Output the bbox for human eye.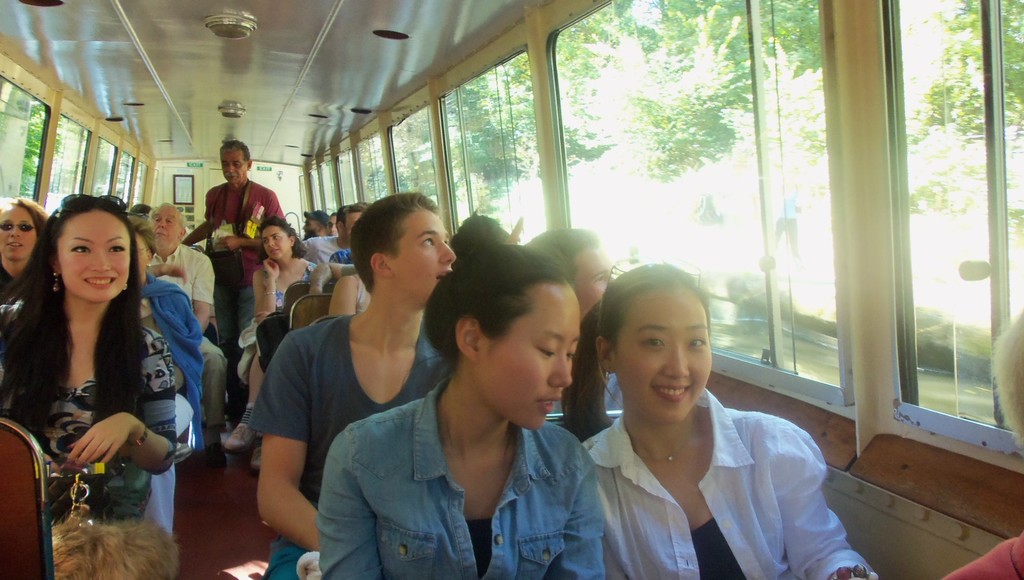
<region>69, 242, 94, 258</region>.
